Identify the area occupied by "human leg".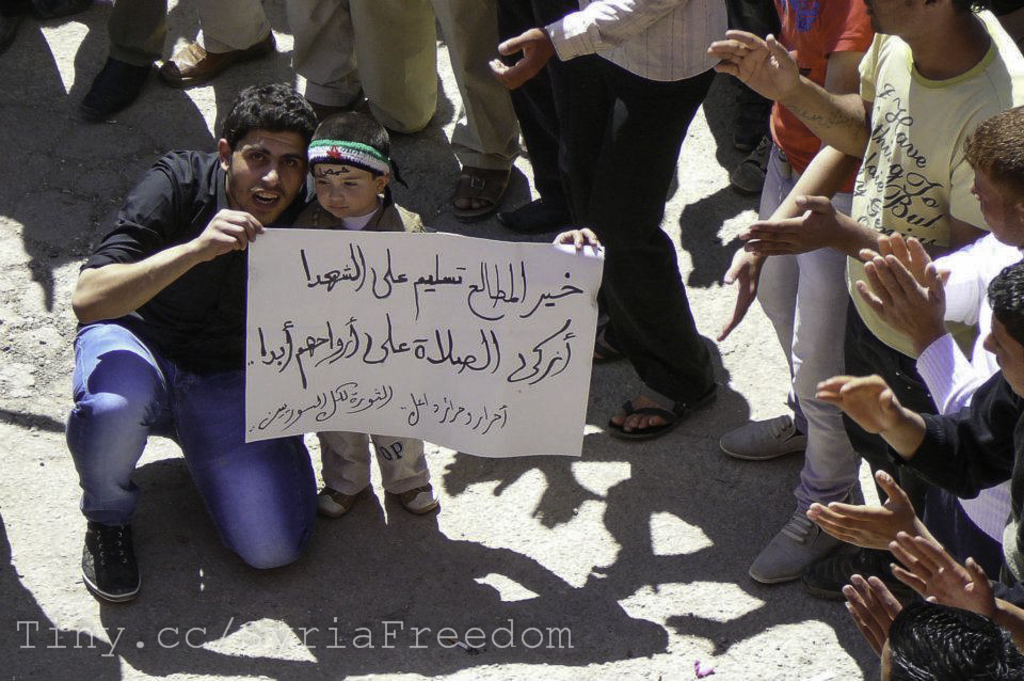
Area: [left=741, top=189, right=862, bottom=597].
